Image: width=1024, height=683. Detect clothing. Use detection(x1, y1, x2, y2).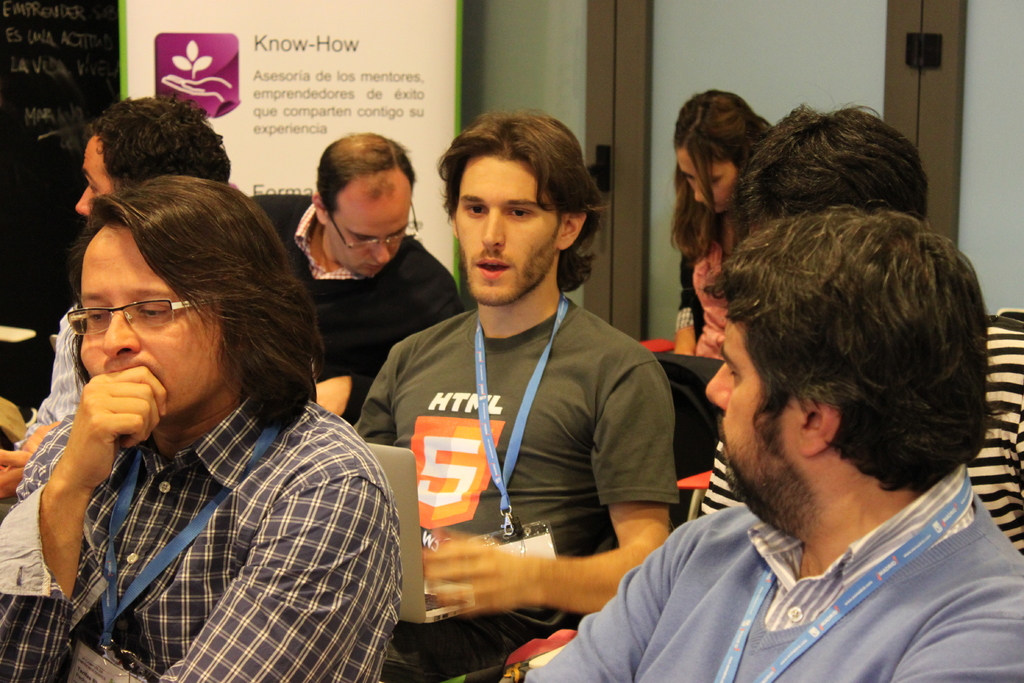
detection(248, 192, 465, 427).
